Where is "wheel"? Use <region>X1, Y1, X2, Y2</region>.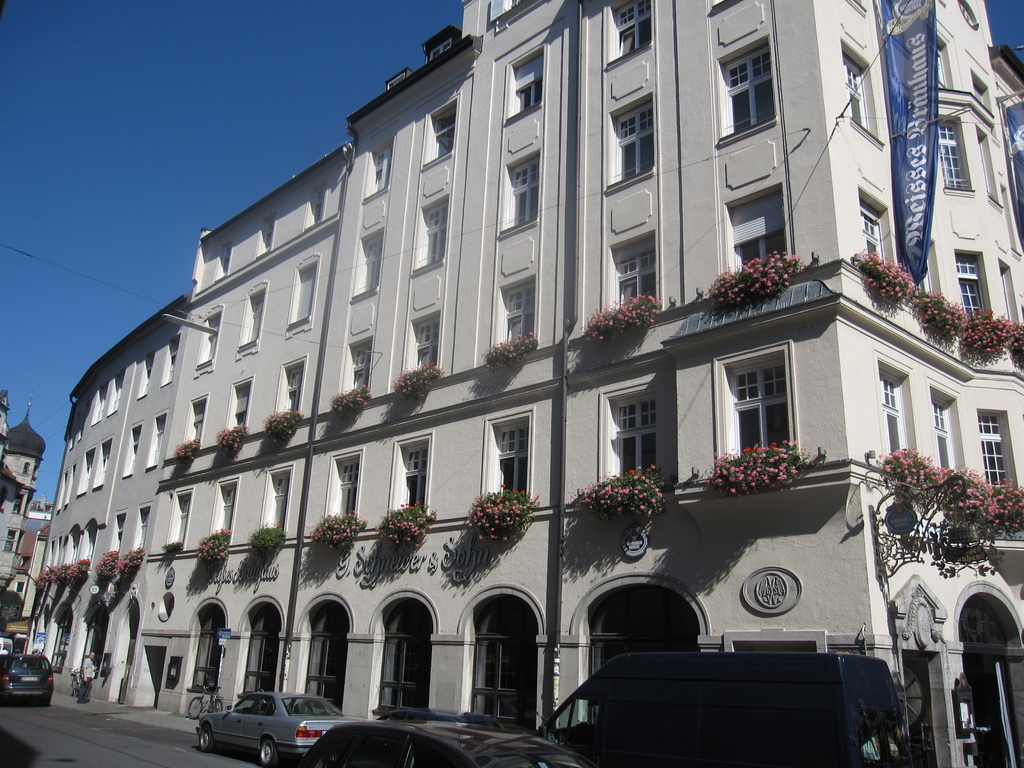
<region>259, 735, 280, 767</region>.
